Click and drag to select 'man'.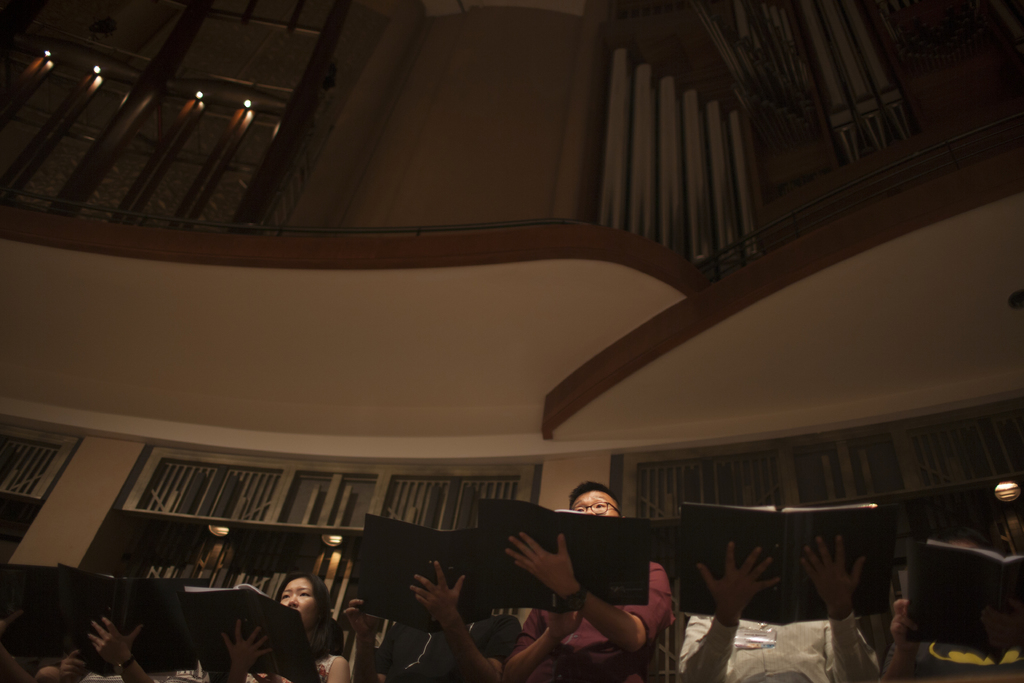
Selection: locate(895, 534, 1023, 682).
